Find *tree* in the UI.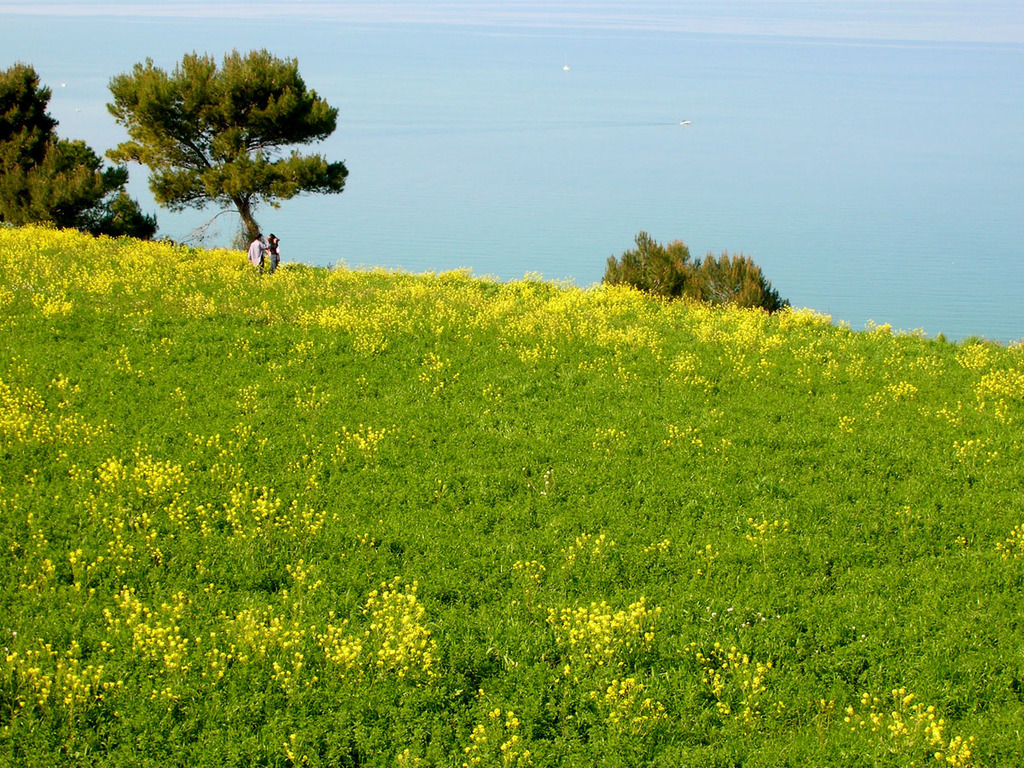
UI element at detection(600, 229, 788, 311).
